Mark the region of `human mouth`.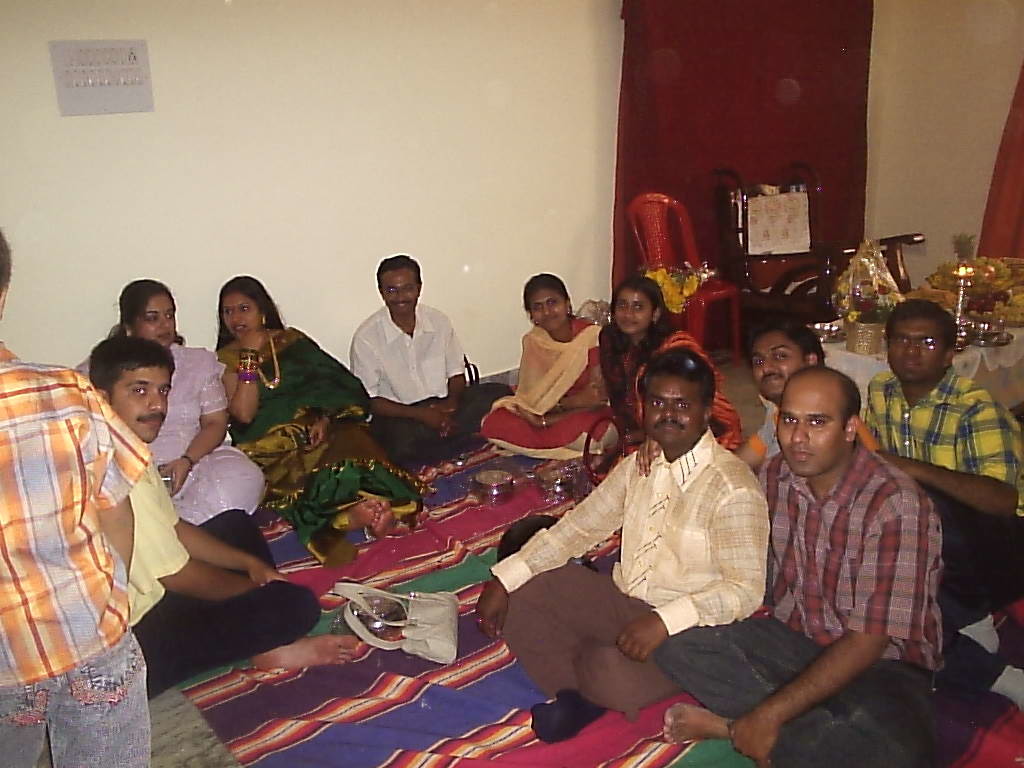
Region: 656 416 684 437.
